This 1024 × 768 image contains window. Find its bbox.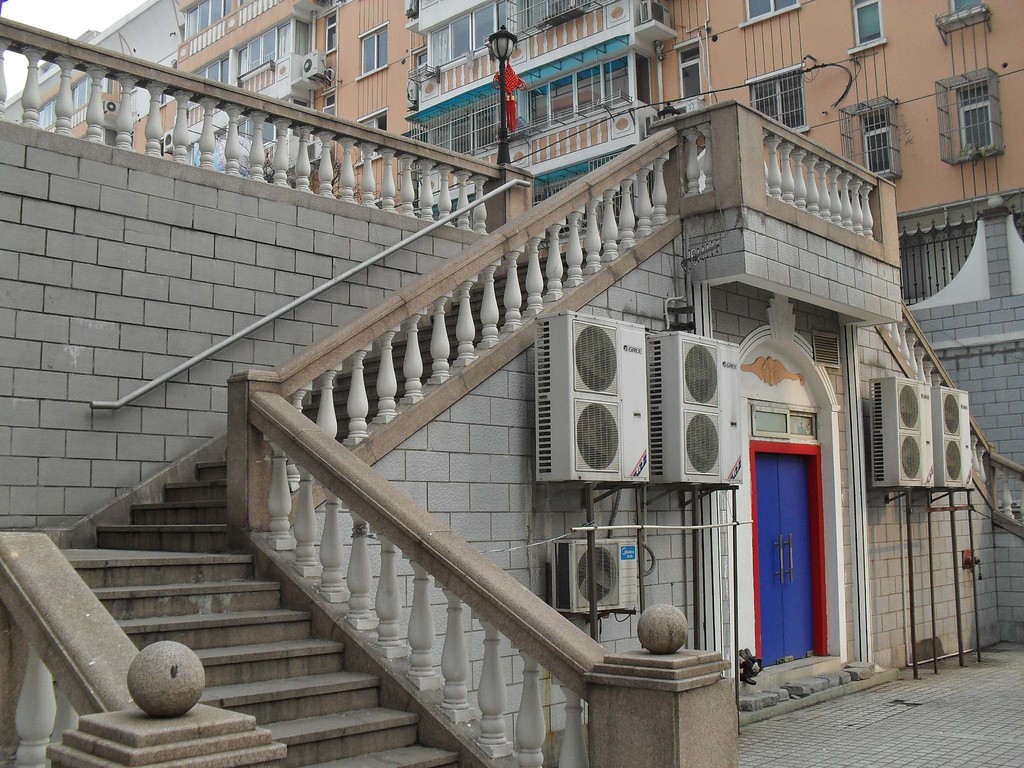
847:98:892:195.
